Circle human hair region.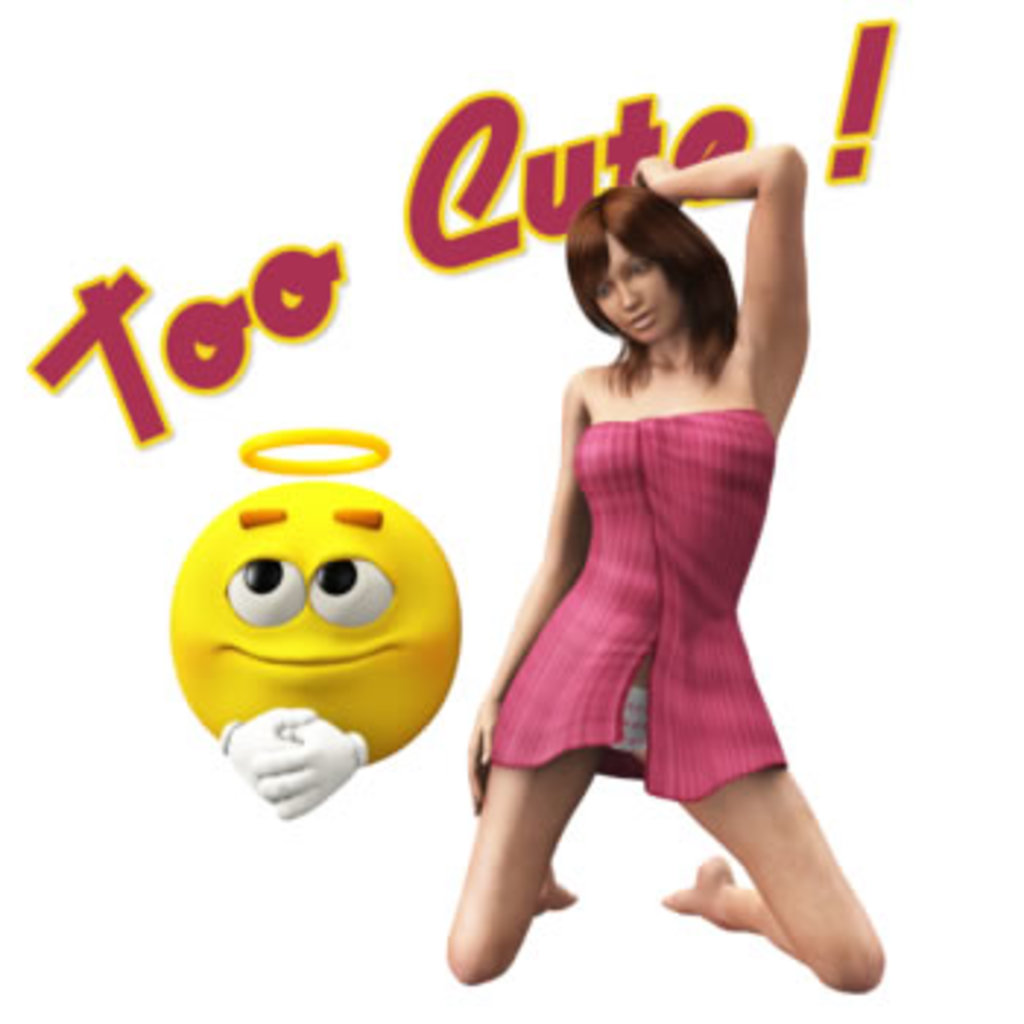
Region: [571,170,734,345].
